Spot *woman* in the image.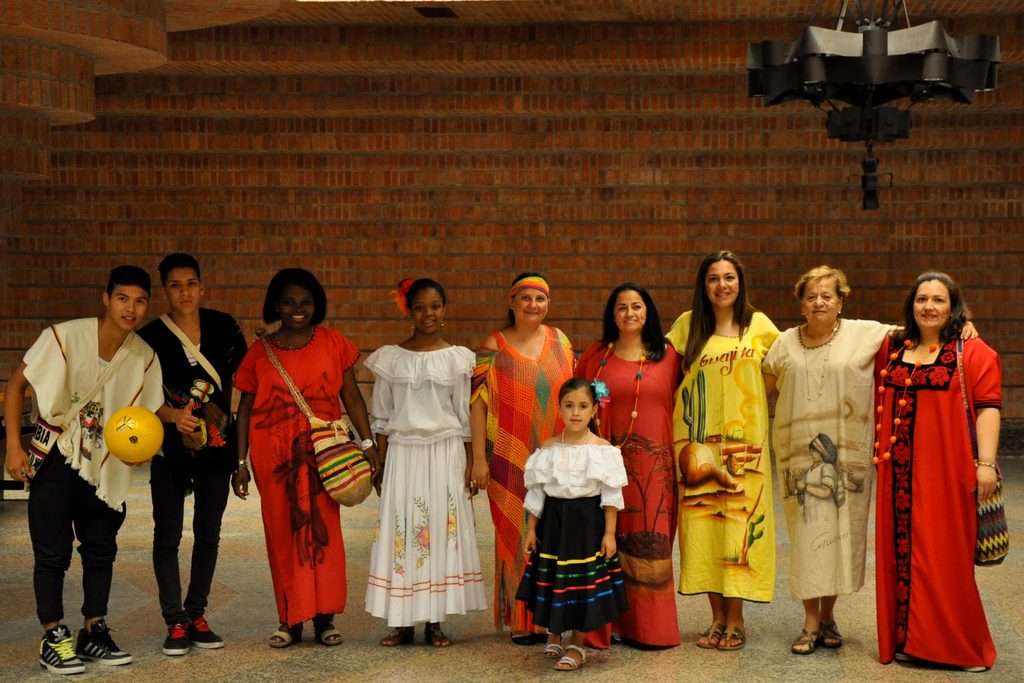
*woman* found at pyautogui.locateOnScreen(662, 253, 780, 654).
